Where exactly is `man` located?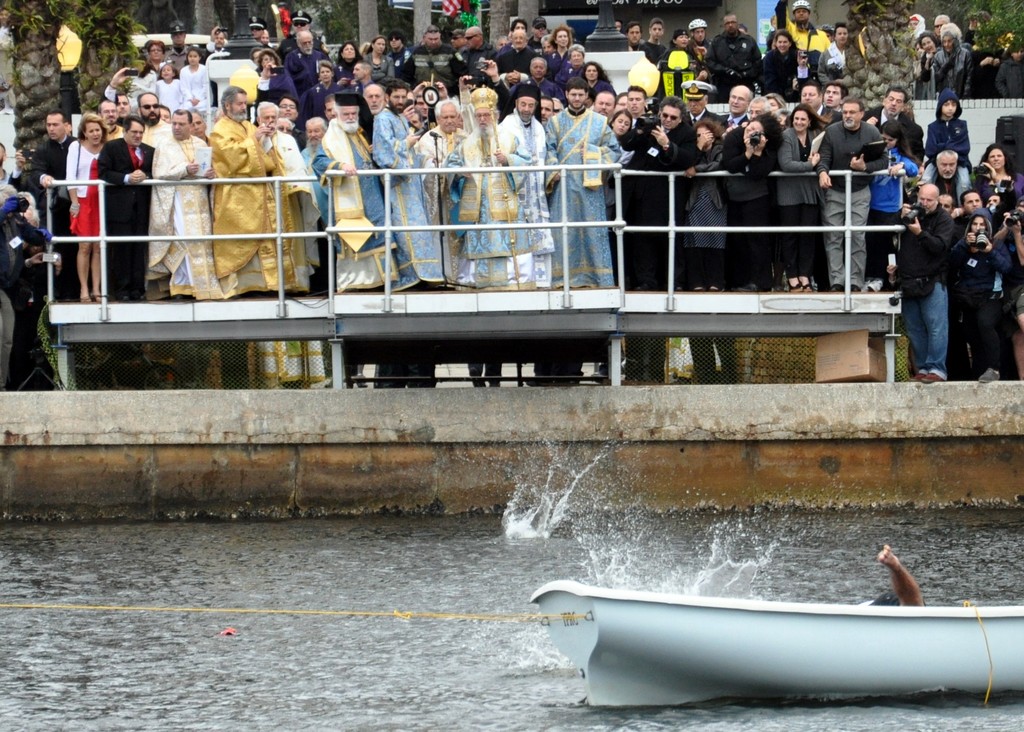
Its bounding box is box(702, 17, 765, 111).
